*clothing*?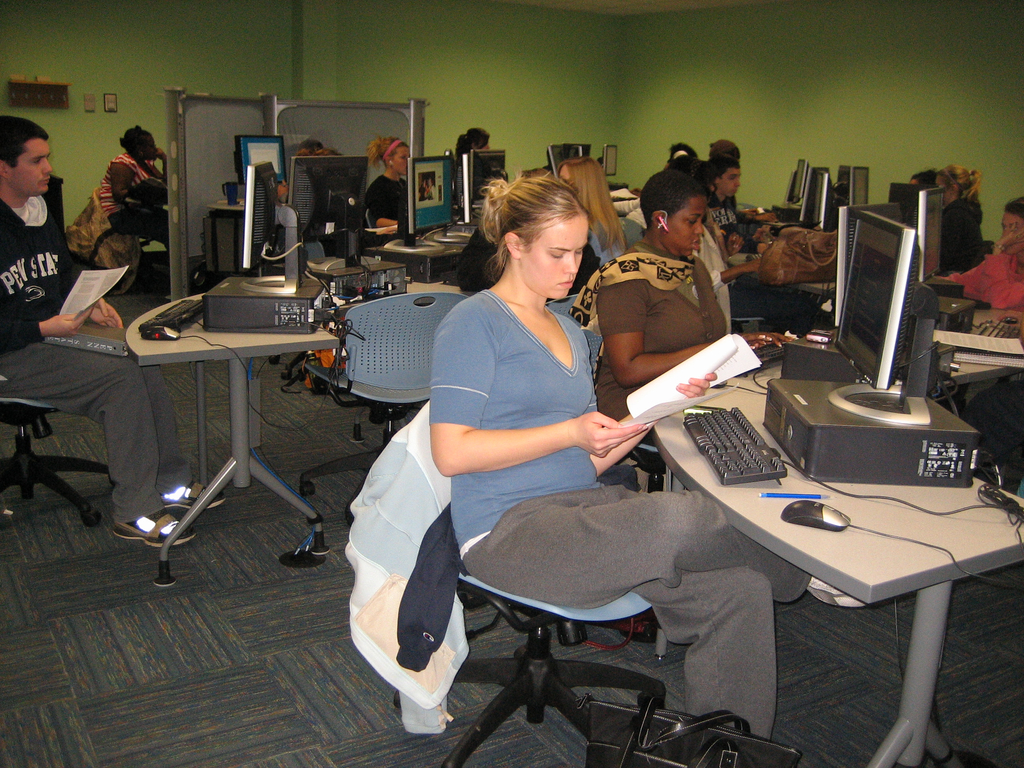
(428,287,811,741)
